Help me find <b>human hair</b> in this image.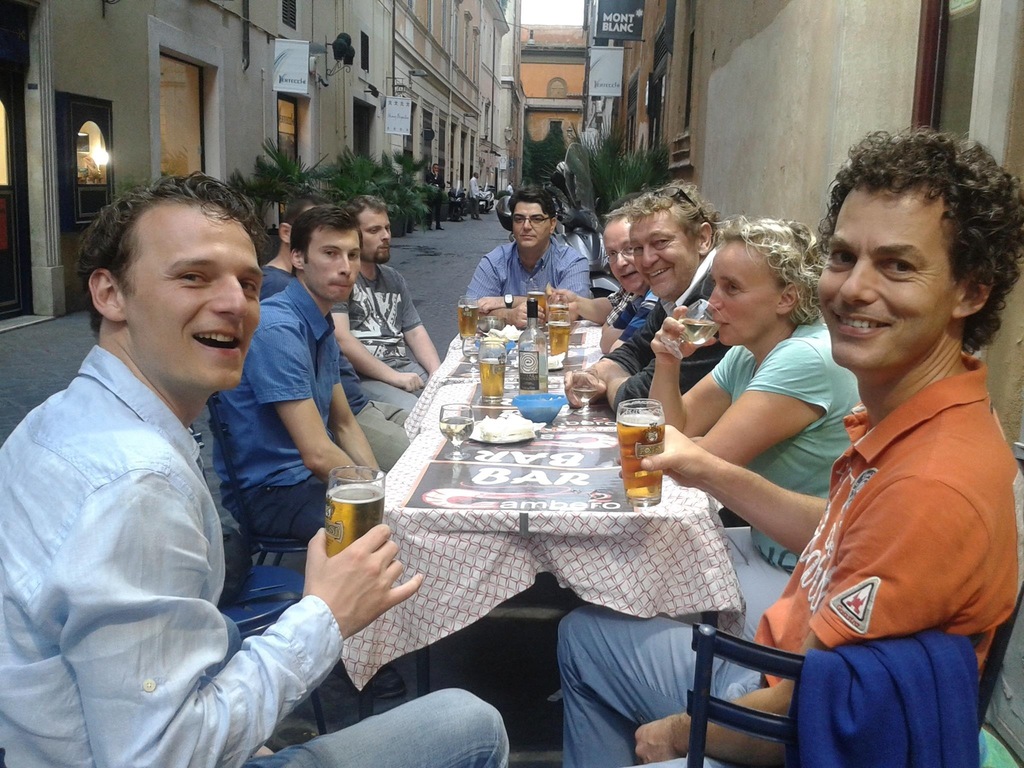
Found it: detection(277, 198, 312, 229).
